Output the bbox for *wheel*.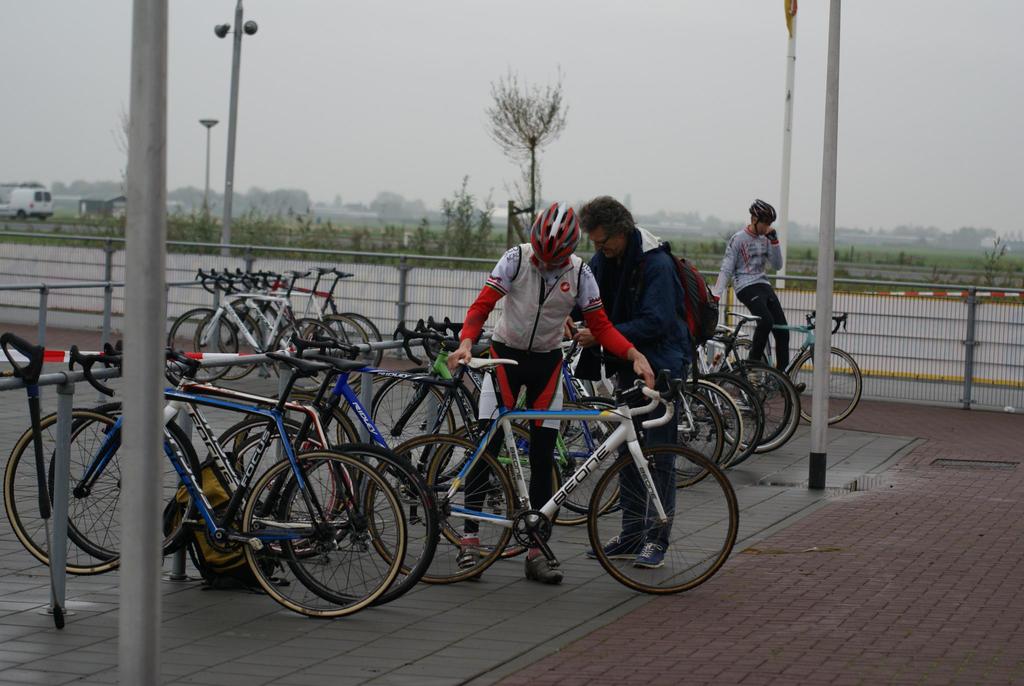
(45,405,207,562).
